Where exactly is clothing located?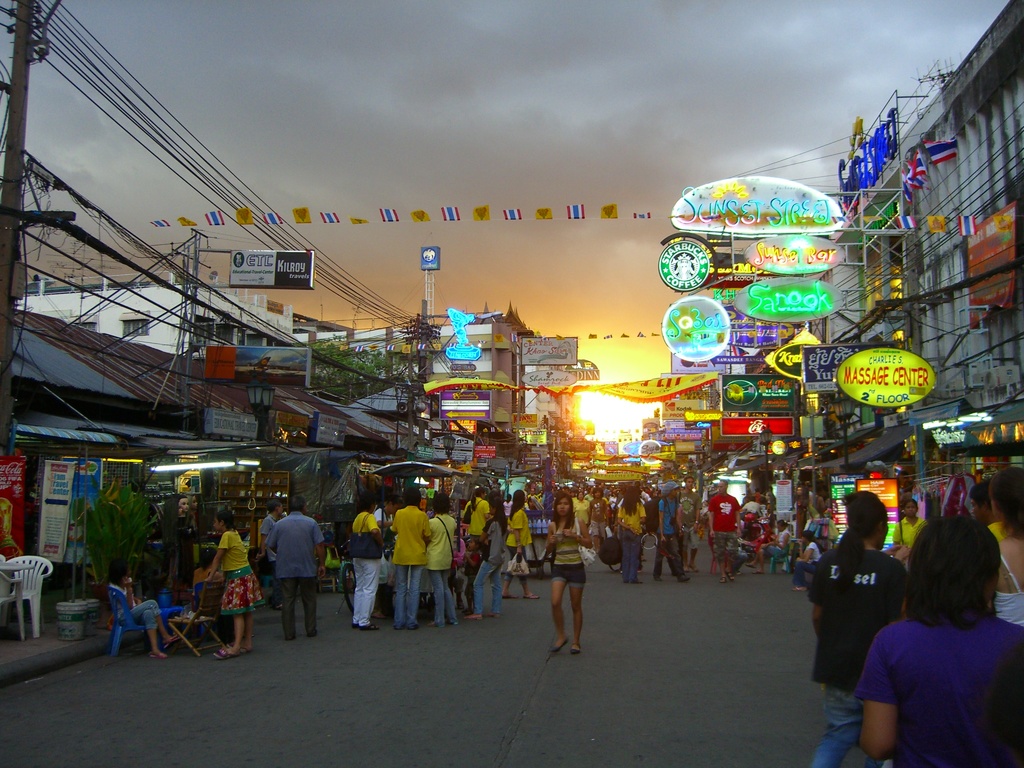
Its bounding box is bbox(806, 549, 906, 767).
